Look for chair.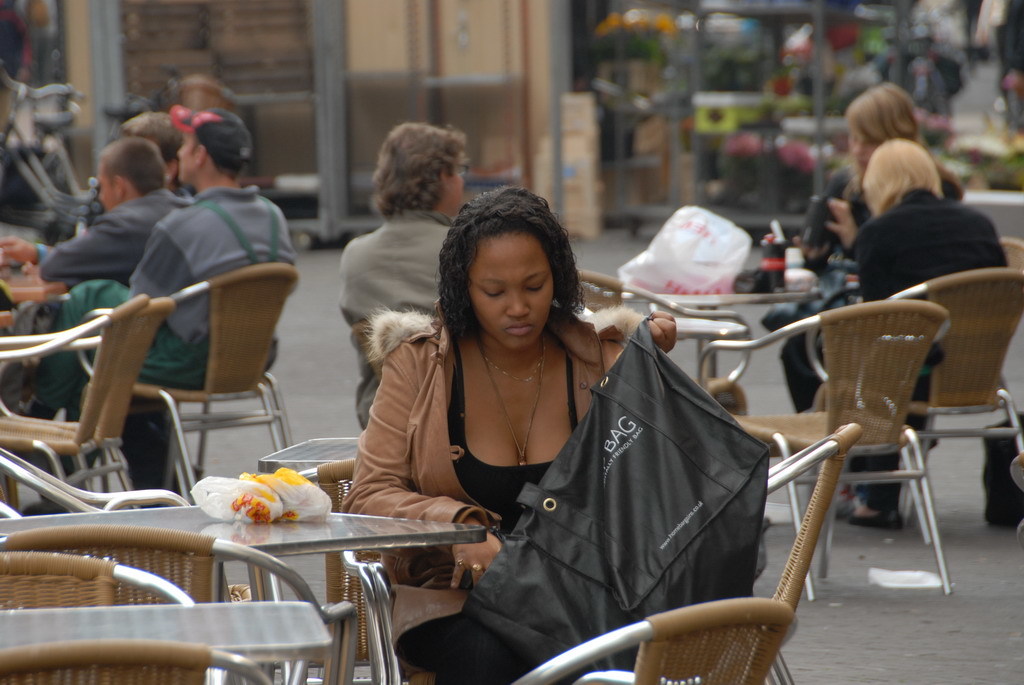
Found: bbox=[0, 636, 272, 684].
